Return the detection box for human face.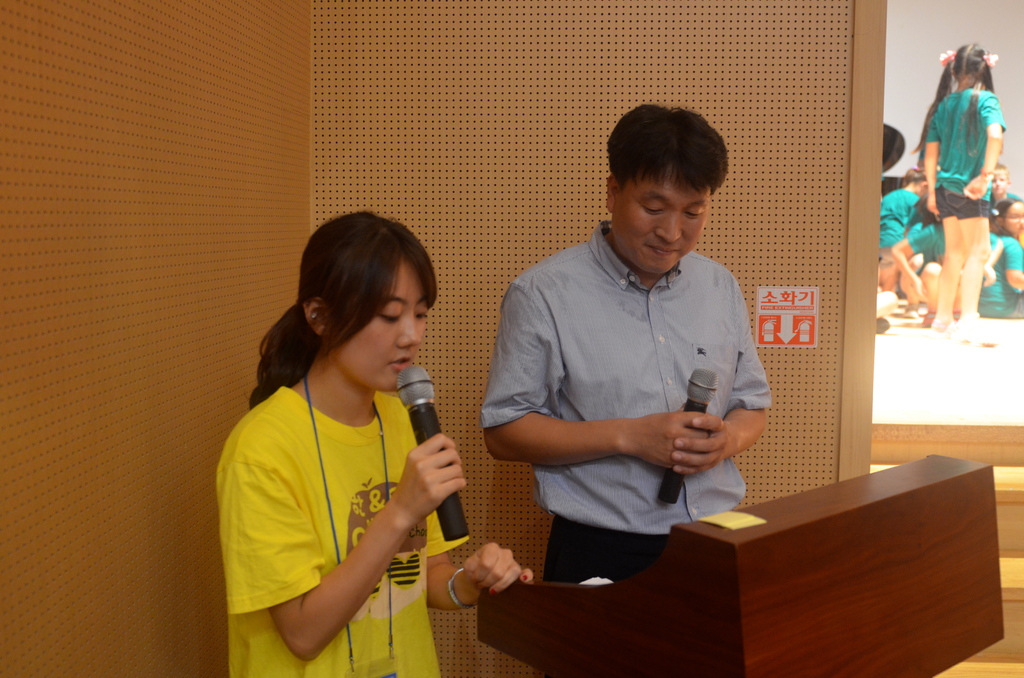
(1004,193,1023,234).
